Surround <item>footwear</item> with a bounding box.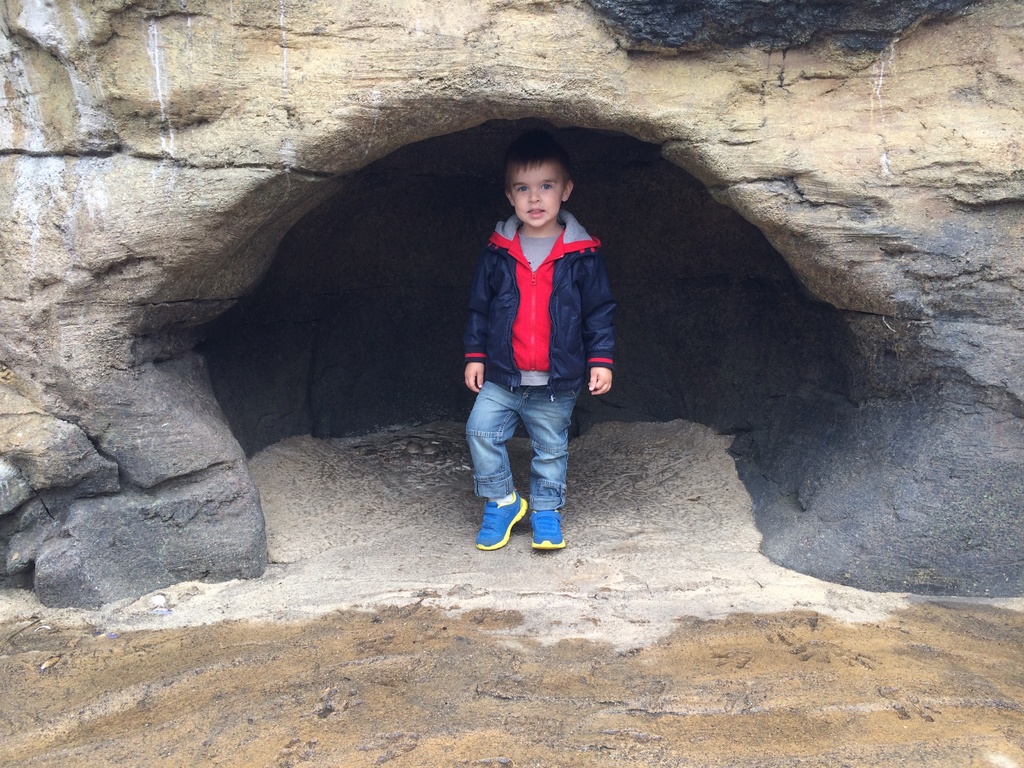
left=527, top=504, right=564, bottom=548.
